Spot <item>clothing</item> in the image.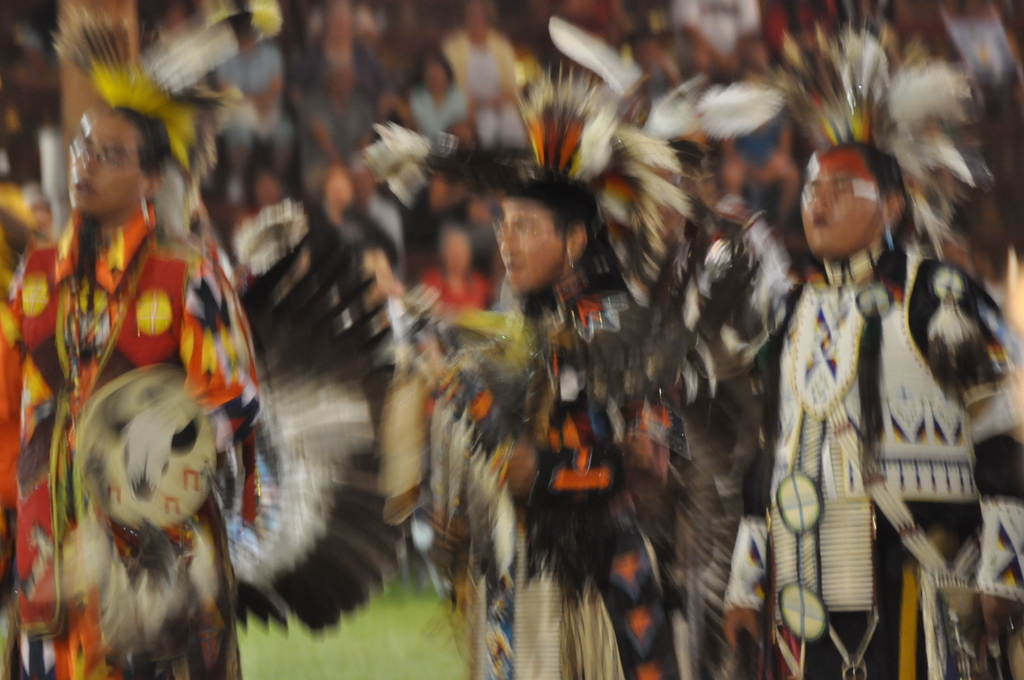
<item>clothing</item> found at detection(5, 139, 272, 661).
